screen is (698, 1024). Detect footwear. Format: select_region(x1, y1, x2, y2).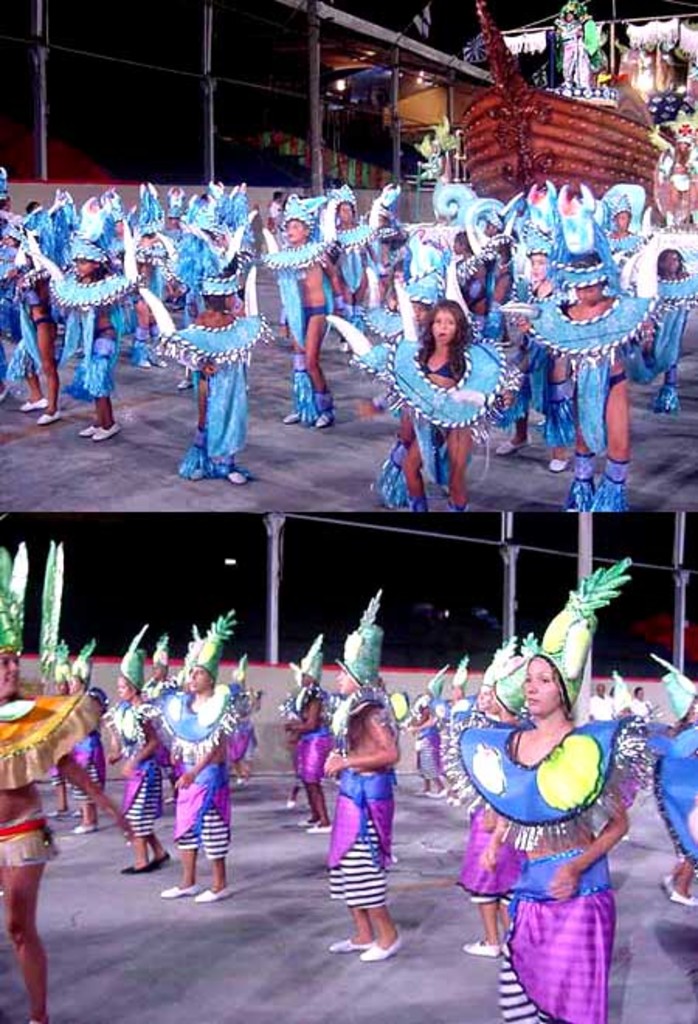
select_region(74, 825, 96, 836).
